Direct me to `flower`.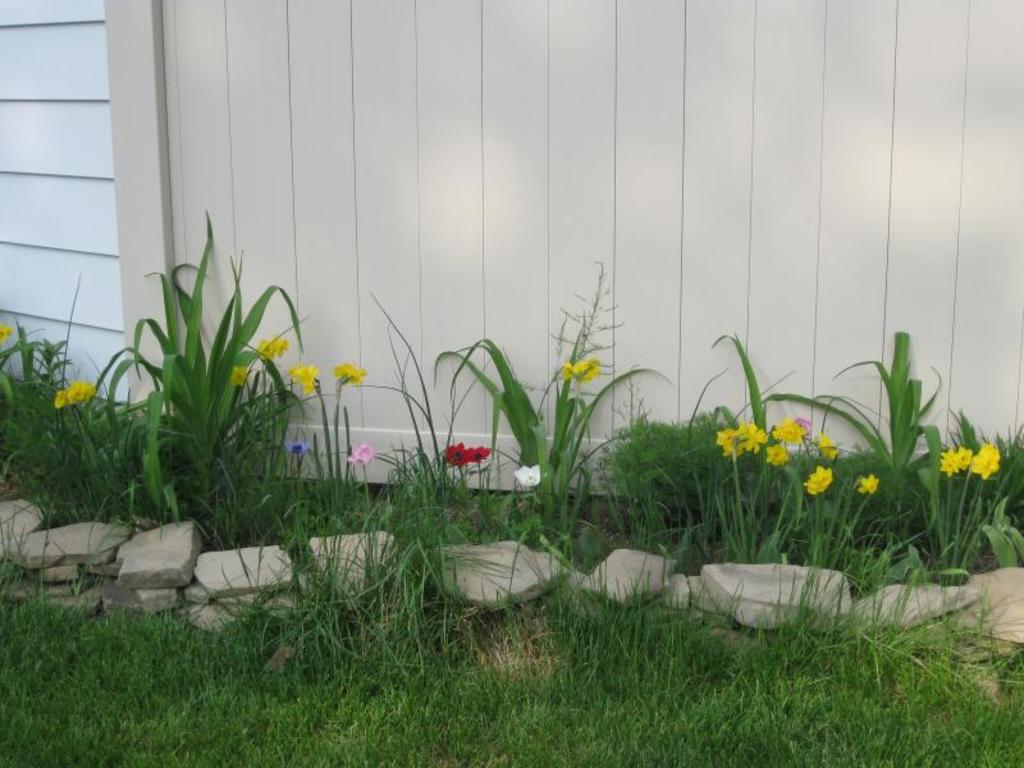
Direction: crop(334, 356, 370, 383).
